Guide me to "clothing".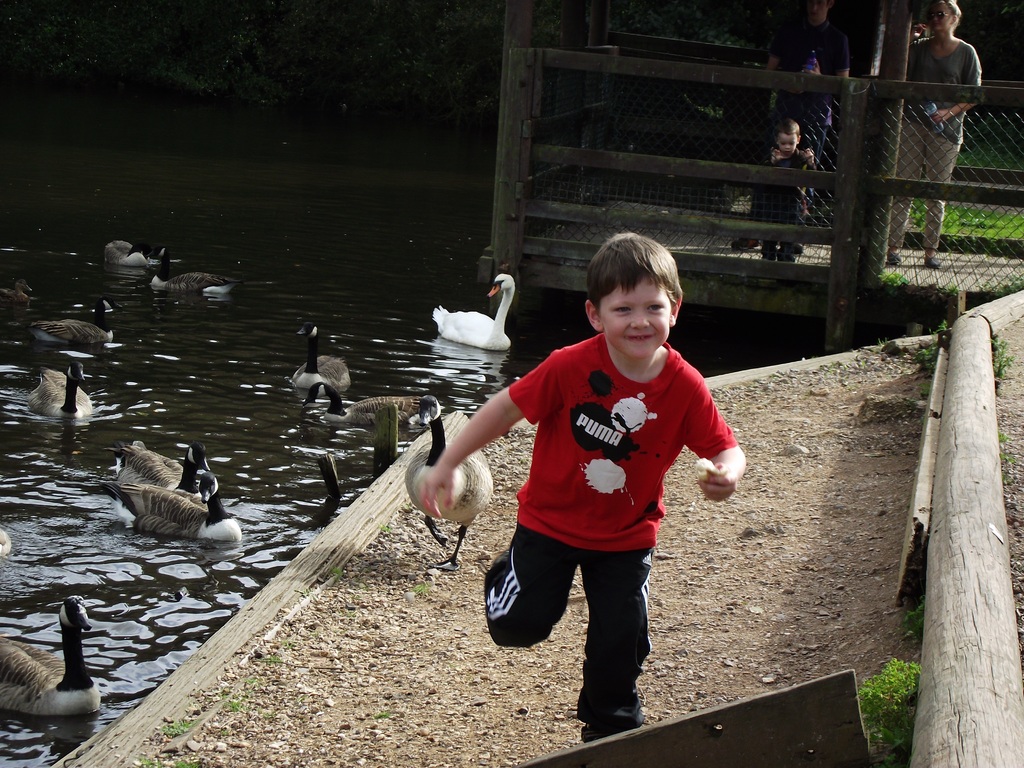
Guidance: bbox=[474, 319, 714, 654].
